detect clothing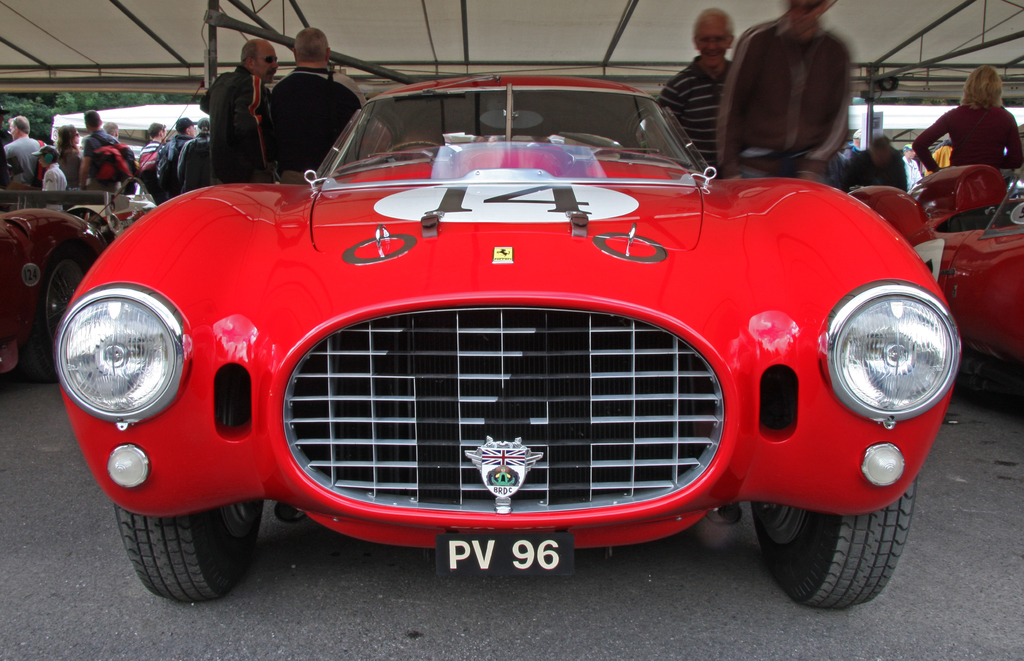
83:129:125:190
